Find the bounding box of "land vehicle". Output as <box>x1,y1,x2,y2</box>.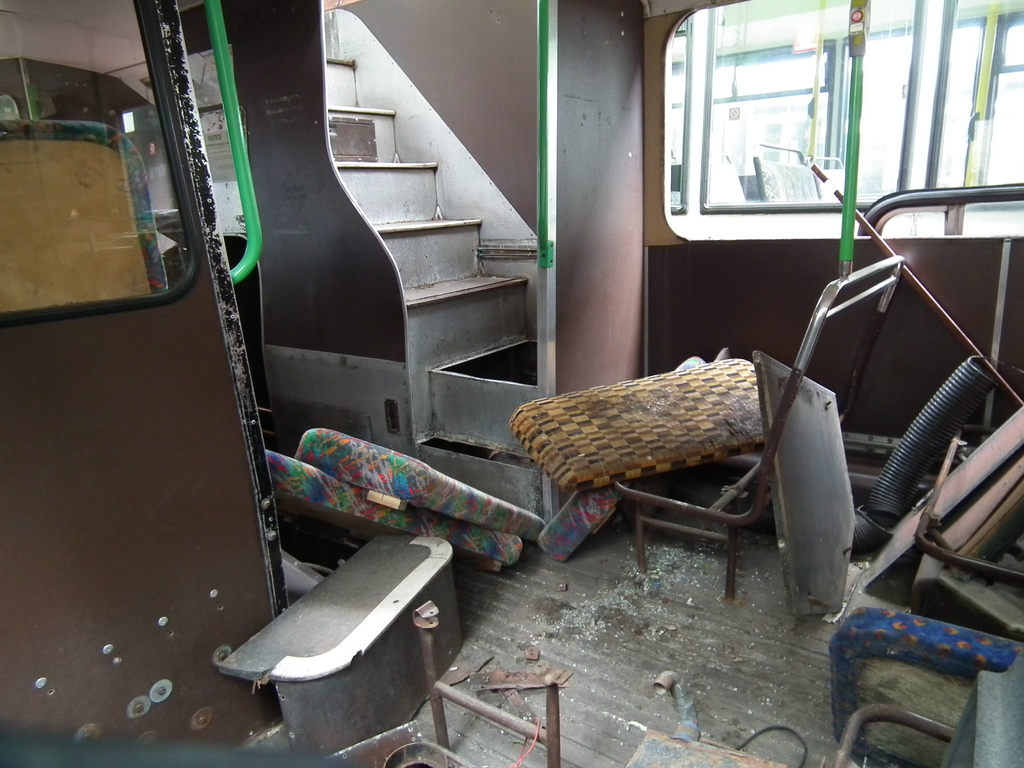
<box>671,0,1023,236</box>.
